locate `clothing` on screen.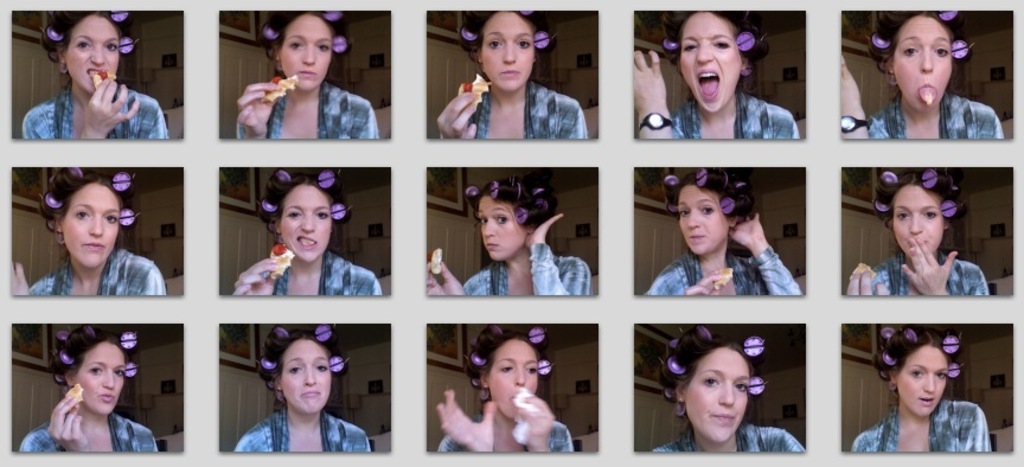
On screen at locate(649, 243, 801, 295).
